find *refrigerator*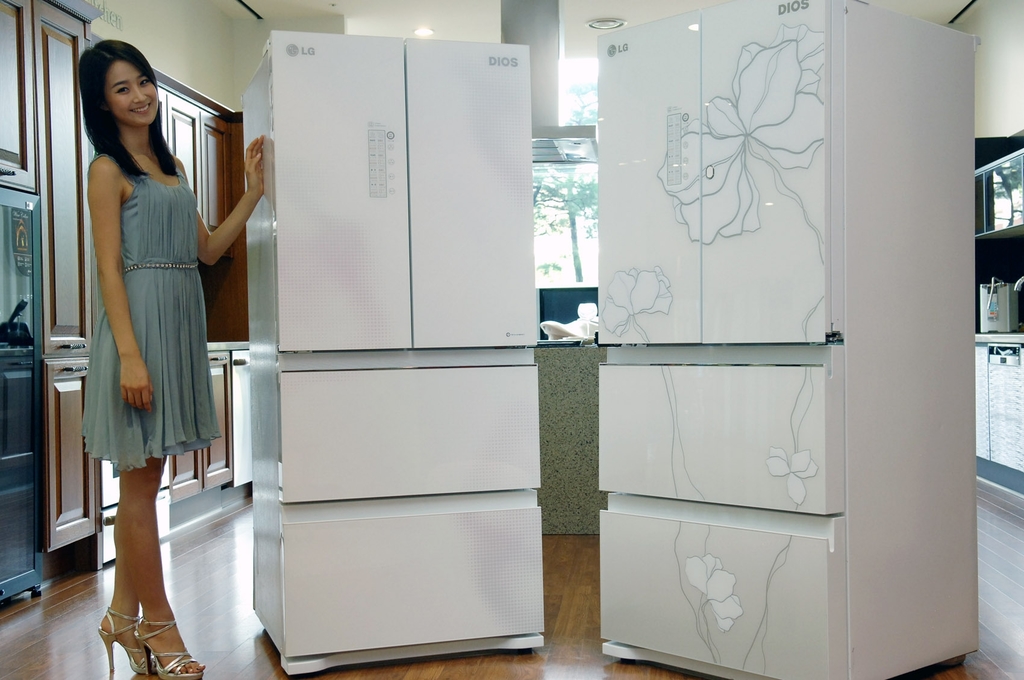
pyautogui.locateOnScreen(600, 3, 980, 679)
